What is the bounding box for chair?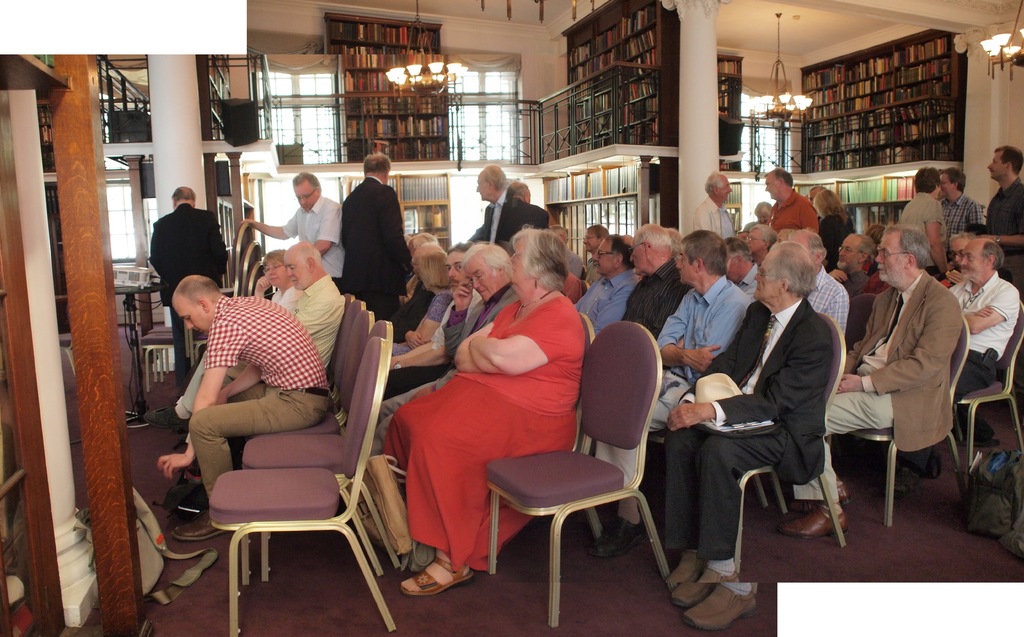
(147,327,175,380).
